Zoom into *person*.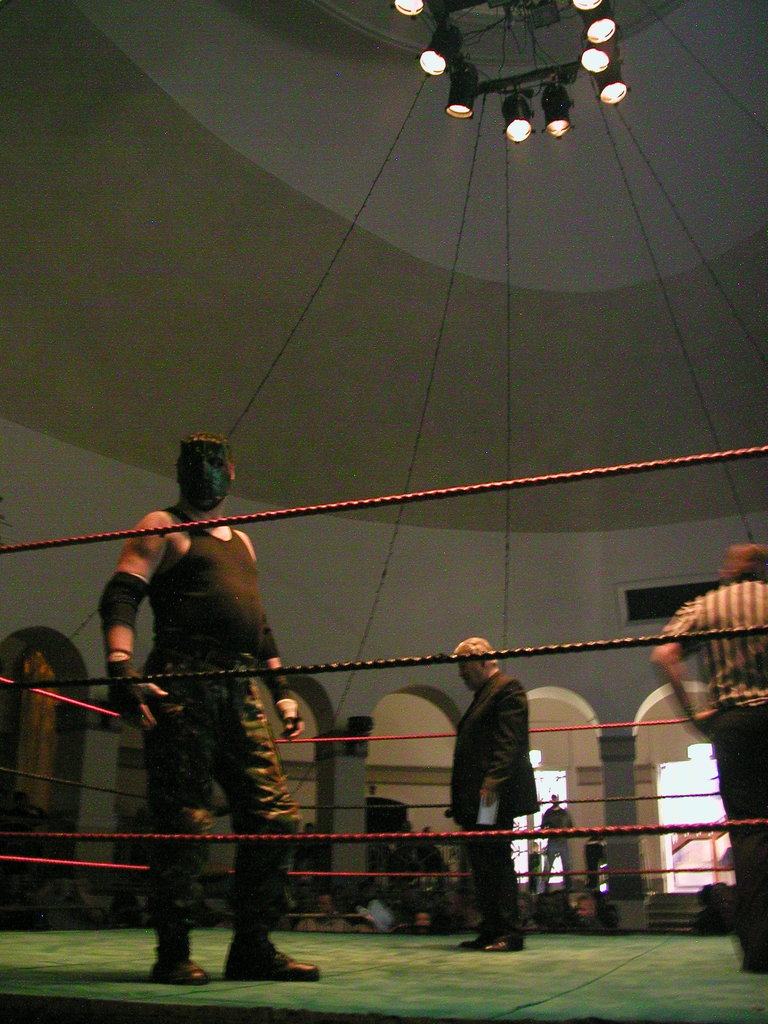
Zoom target: (left=296, top=895, right=367, bottom=936).
